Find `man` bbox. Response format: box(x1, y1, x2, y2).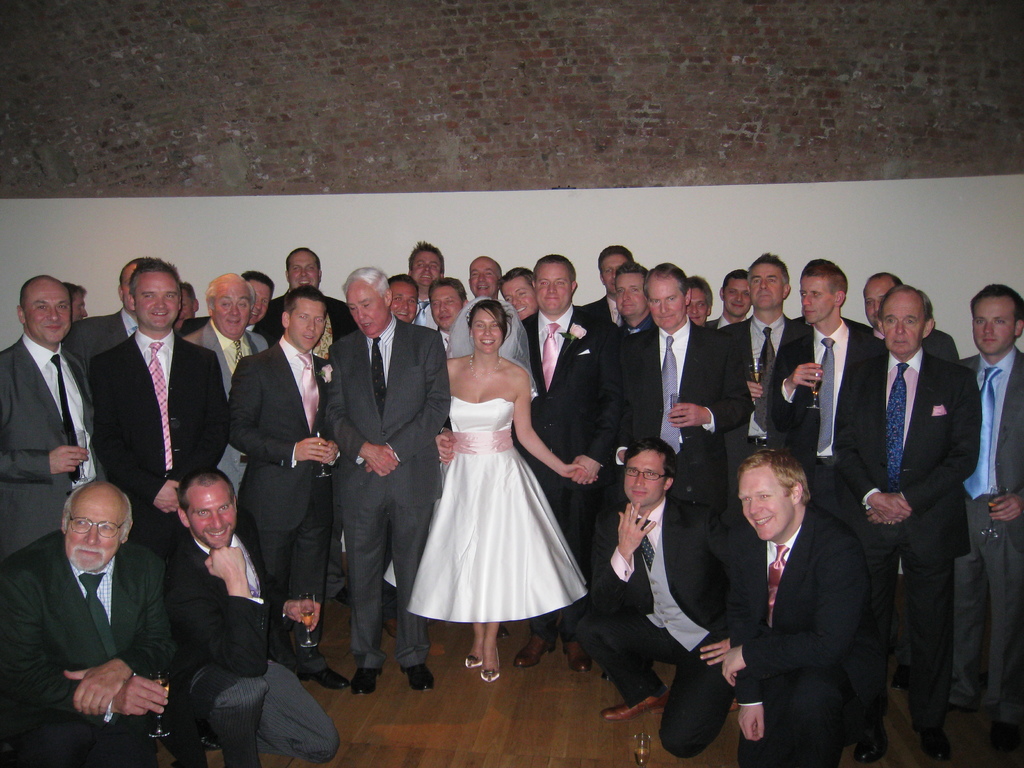
box(860, 260, 959, 372).
